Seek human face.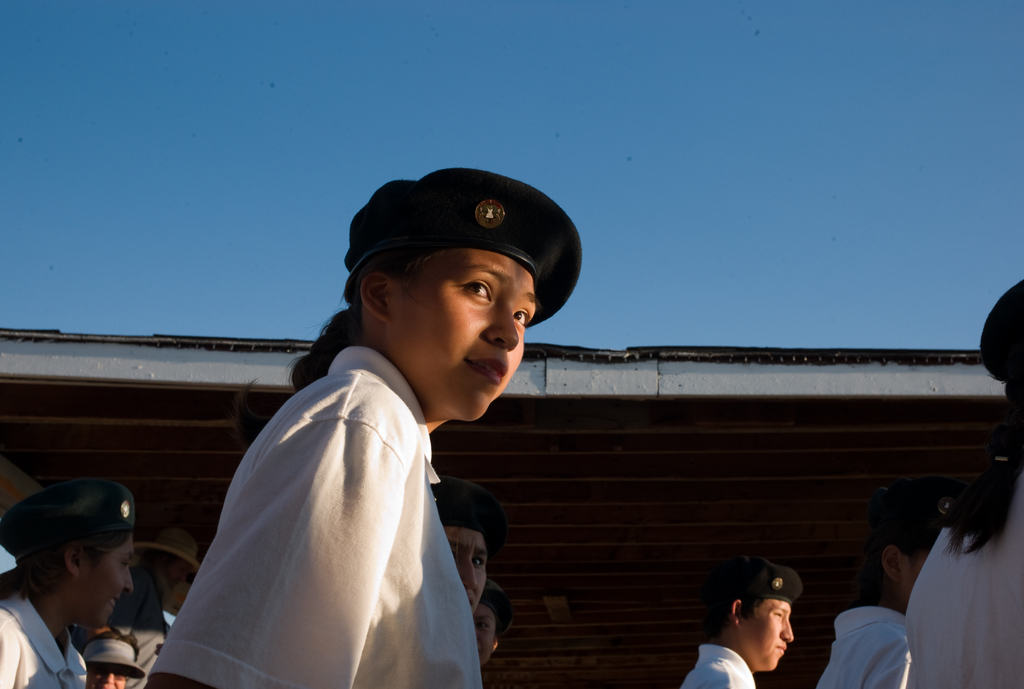
[x1=444, y1=530, x2=483, y2=613].
